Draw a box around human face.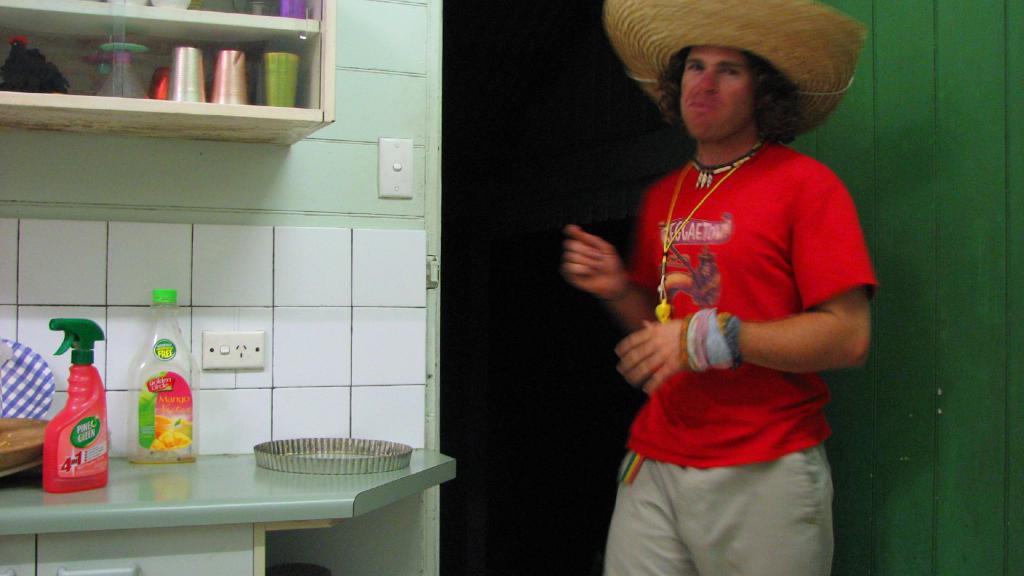
box(678, 46, 755, 142).
